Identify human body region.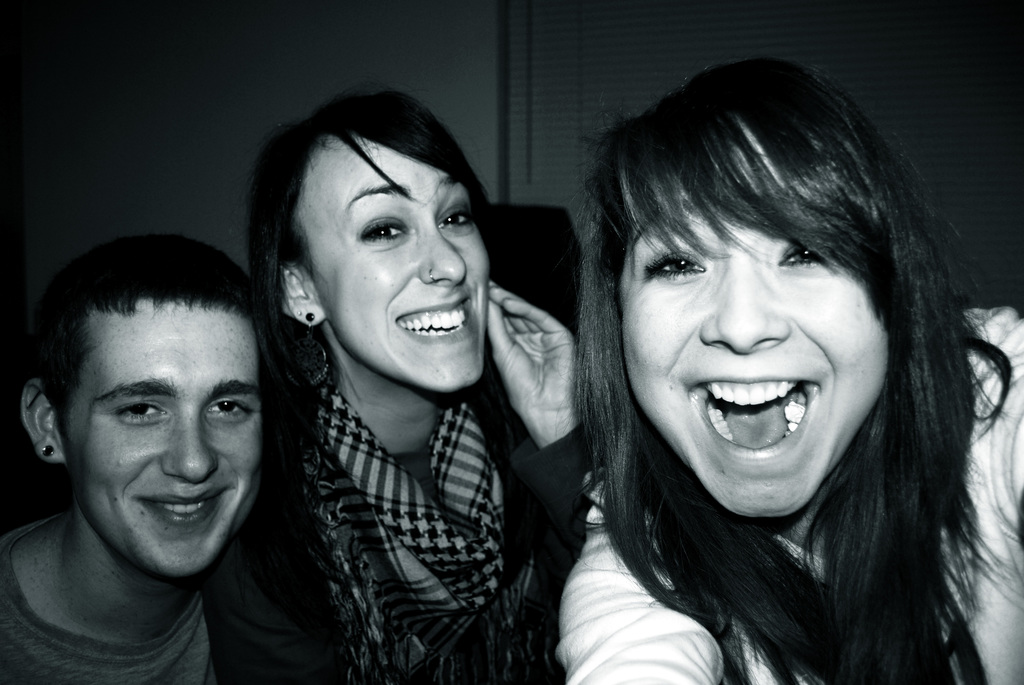
Region: (453, 93, 1002, 670).
